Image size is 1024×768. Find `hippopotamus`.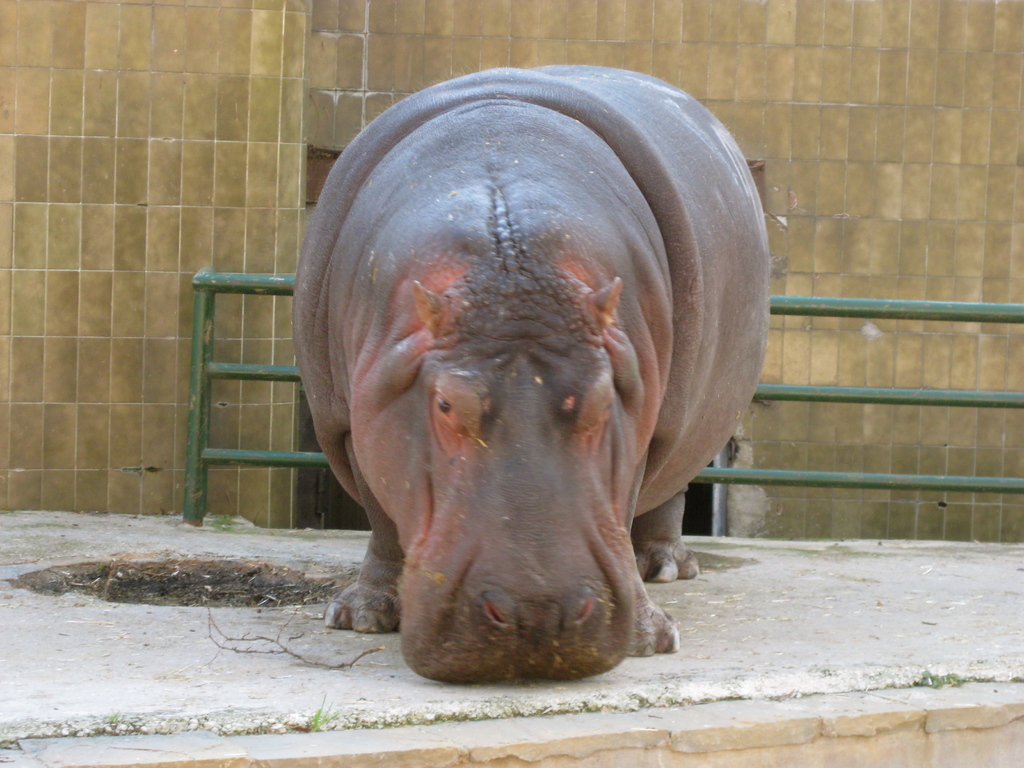
{"left": 291, "top": 65, "right": 778, "bottom": 683}.
